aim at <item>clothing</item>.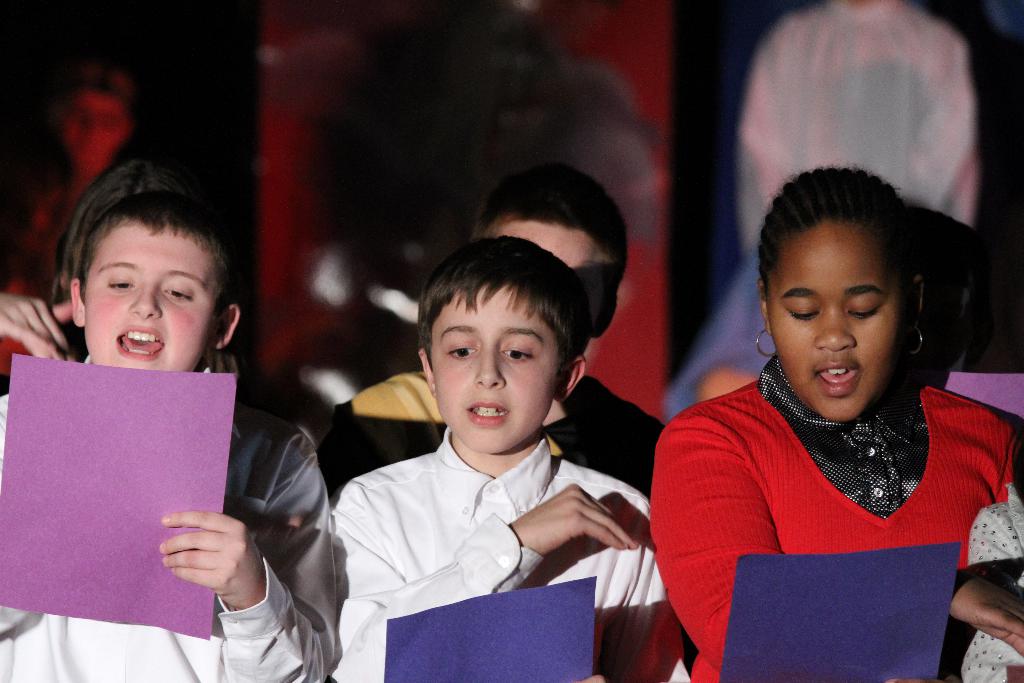
Aimed at [x1=316, y1=418, x2=688, y2=682].
